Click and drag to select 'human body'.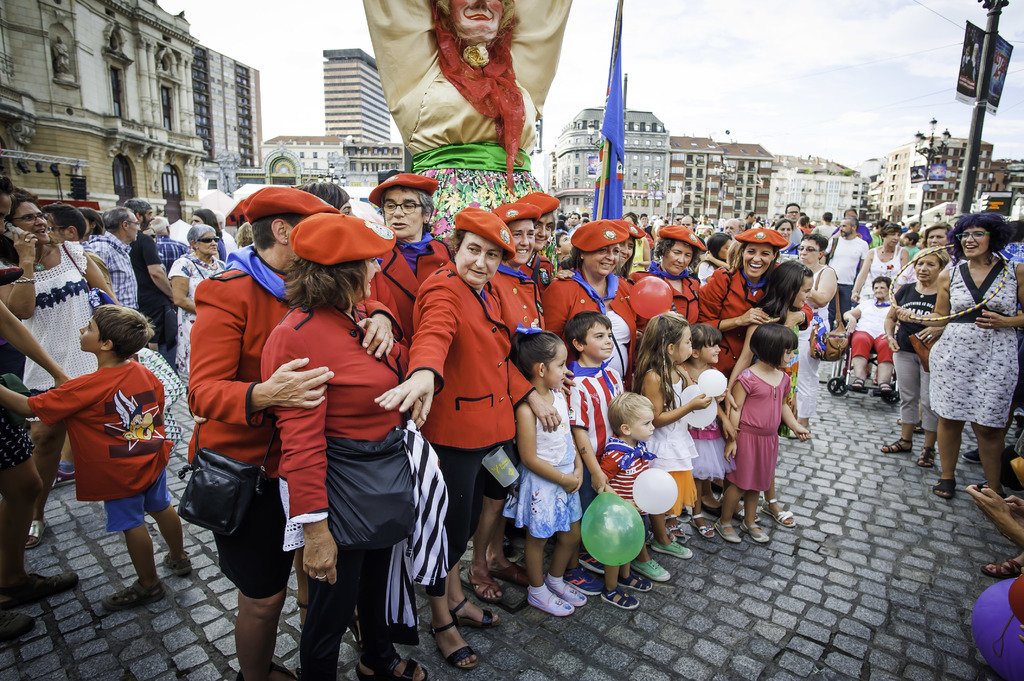
Selection: box=[906, 221, 1011, 499].
